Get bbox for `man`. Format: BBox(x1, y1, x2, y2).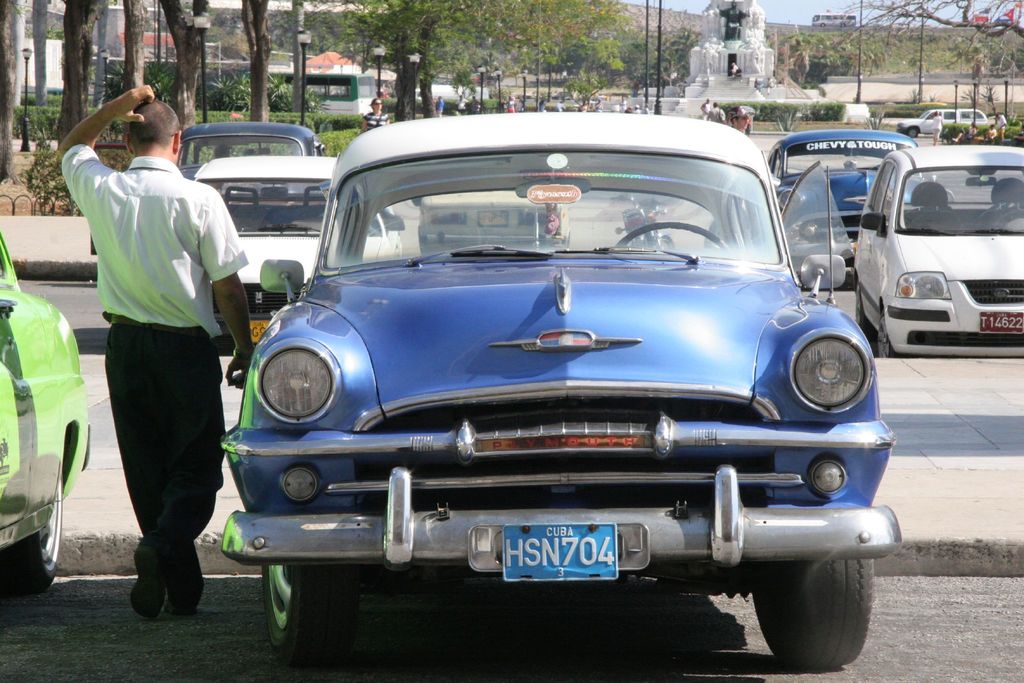
BBox(701, 97, 715, 118).
